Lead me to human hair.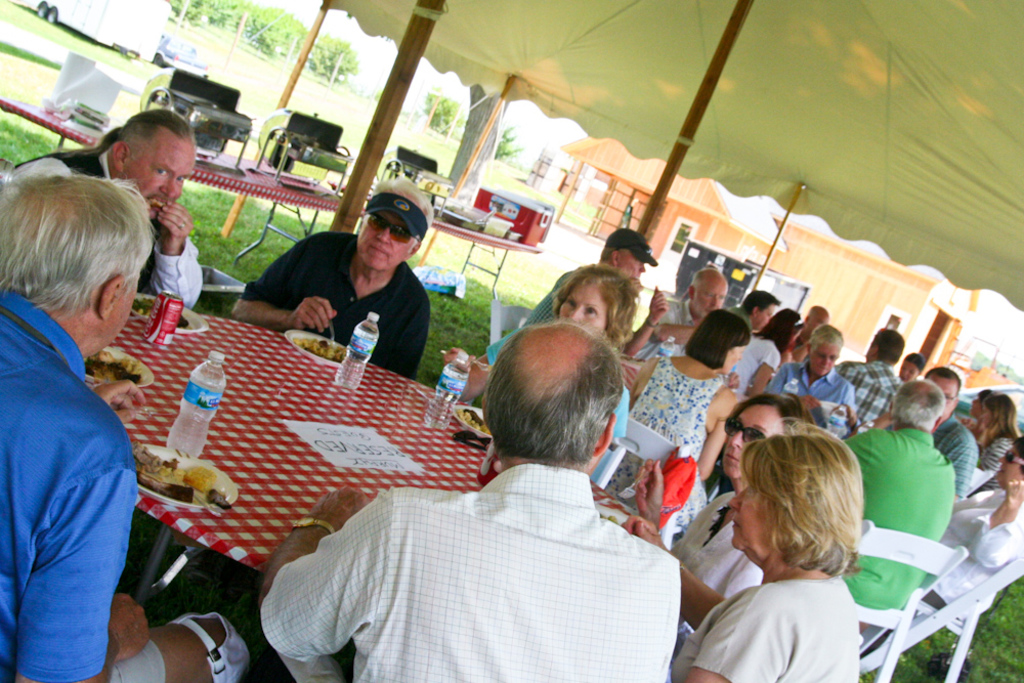
Lead to 980/394/1016/442.
